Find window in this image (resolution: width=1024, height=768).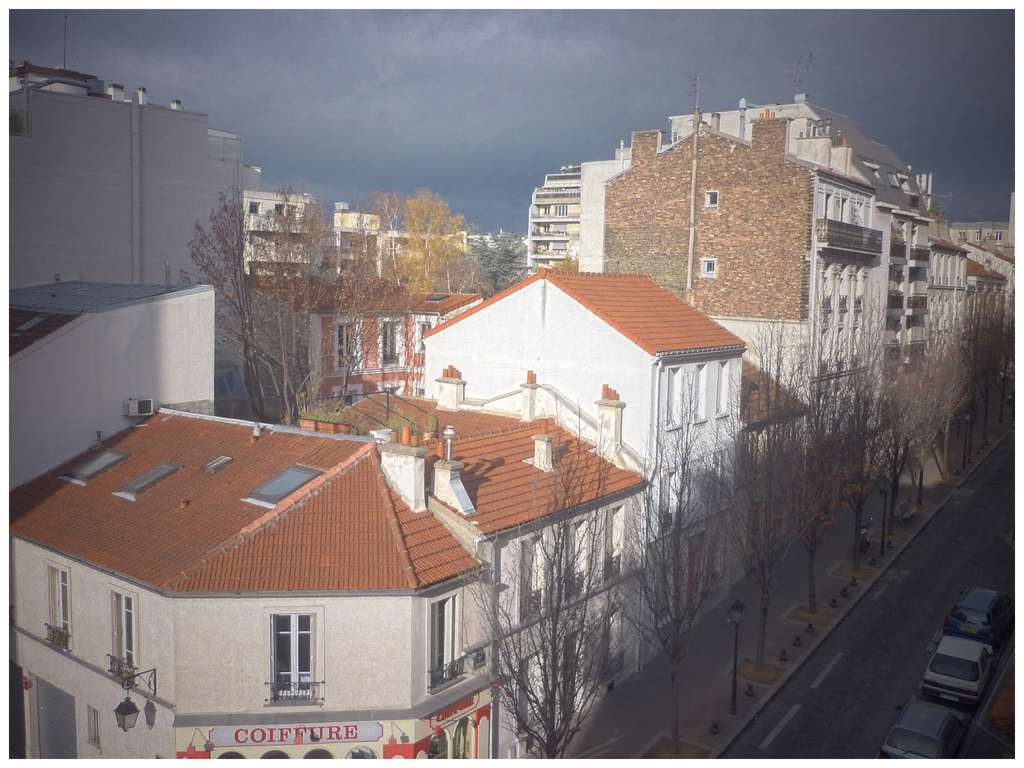
x1=111, y1=590, x2=133, y2=673.
